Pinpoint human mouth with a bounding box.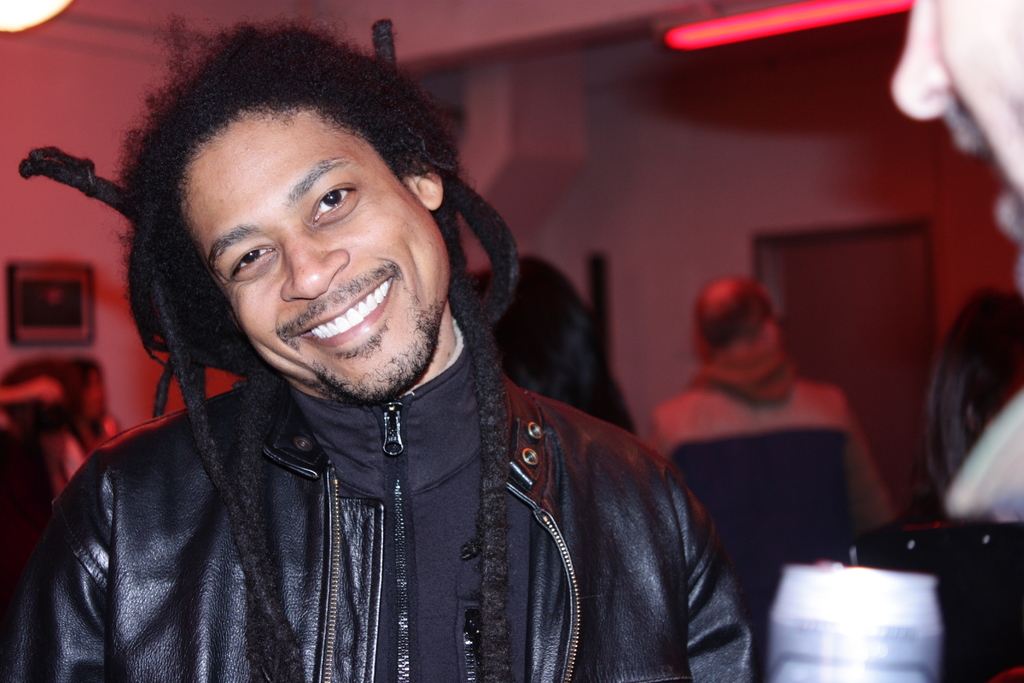
(952, 126, 1023, 242).
